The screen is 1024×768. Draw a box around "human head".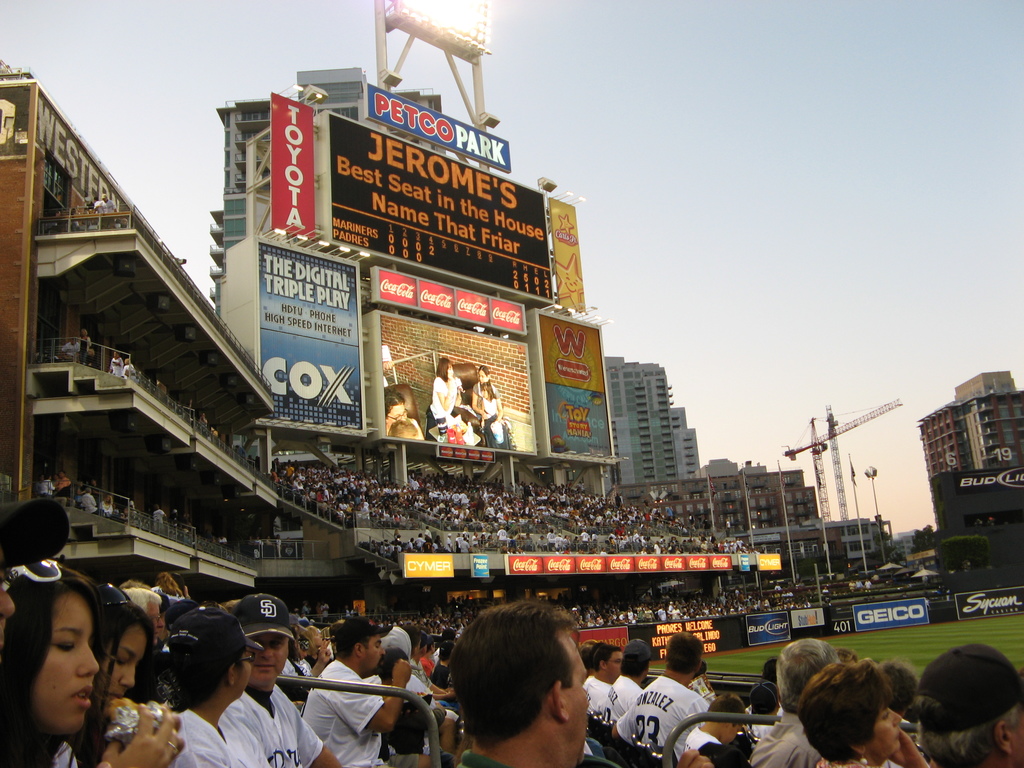
84, 487, 93, 492.
